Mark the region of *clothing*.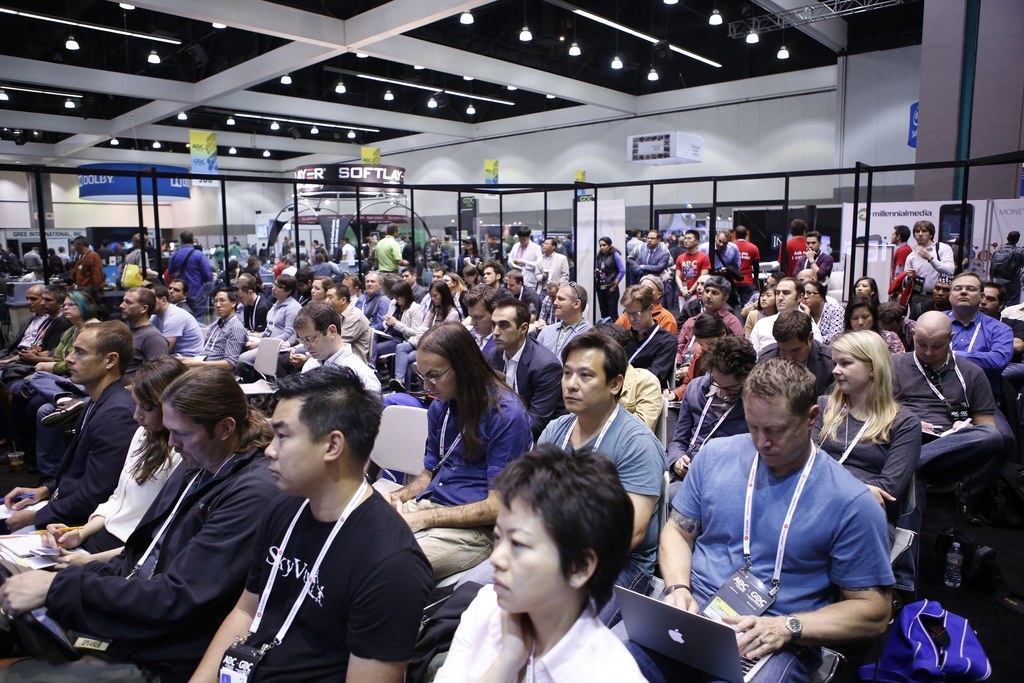
Region: 72,250,105,296.
